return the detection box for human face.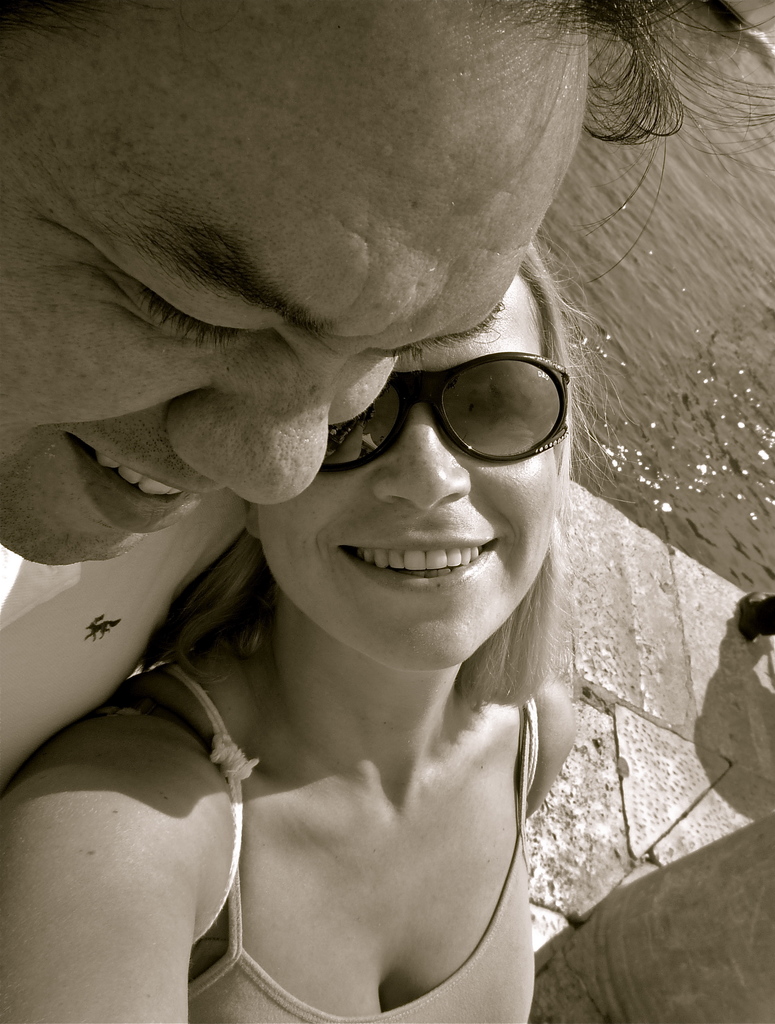
[260,283,561,680].
